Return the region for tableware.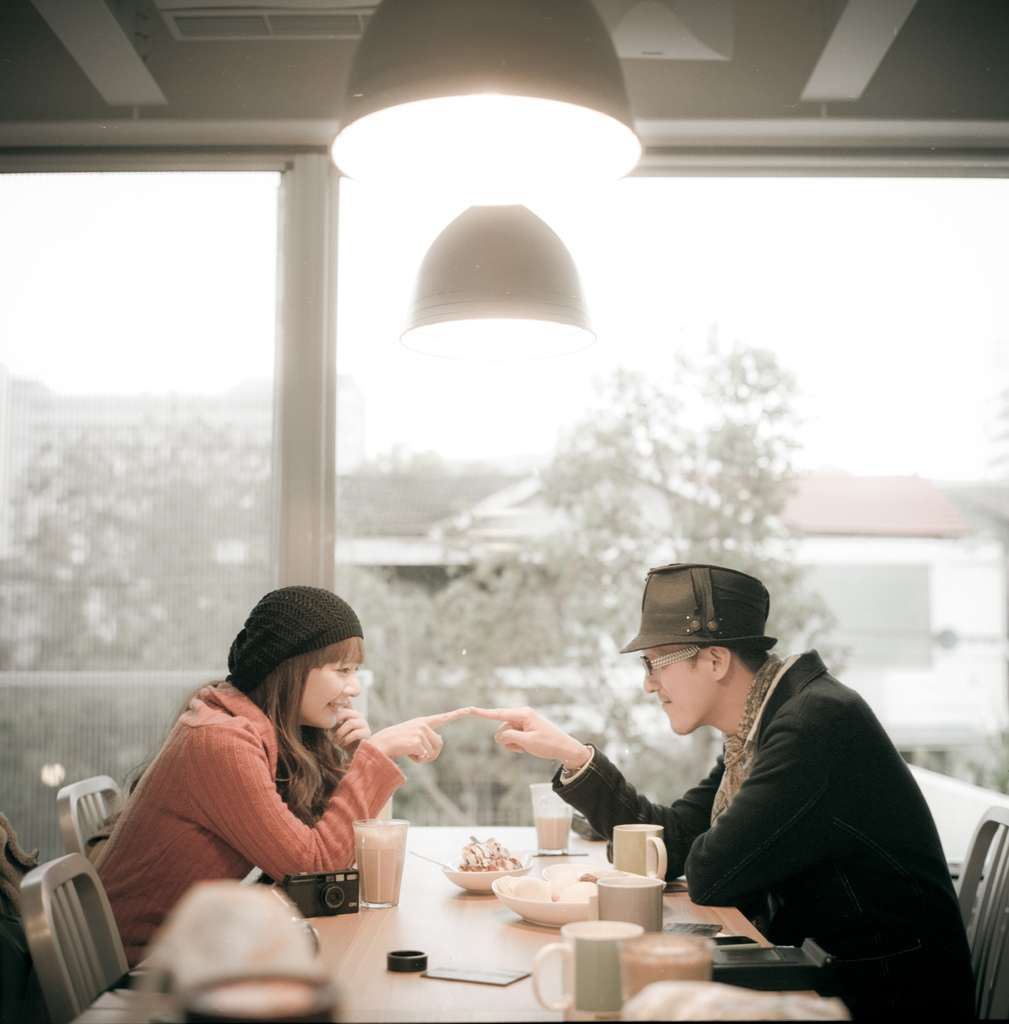
348,816,410,904.
